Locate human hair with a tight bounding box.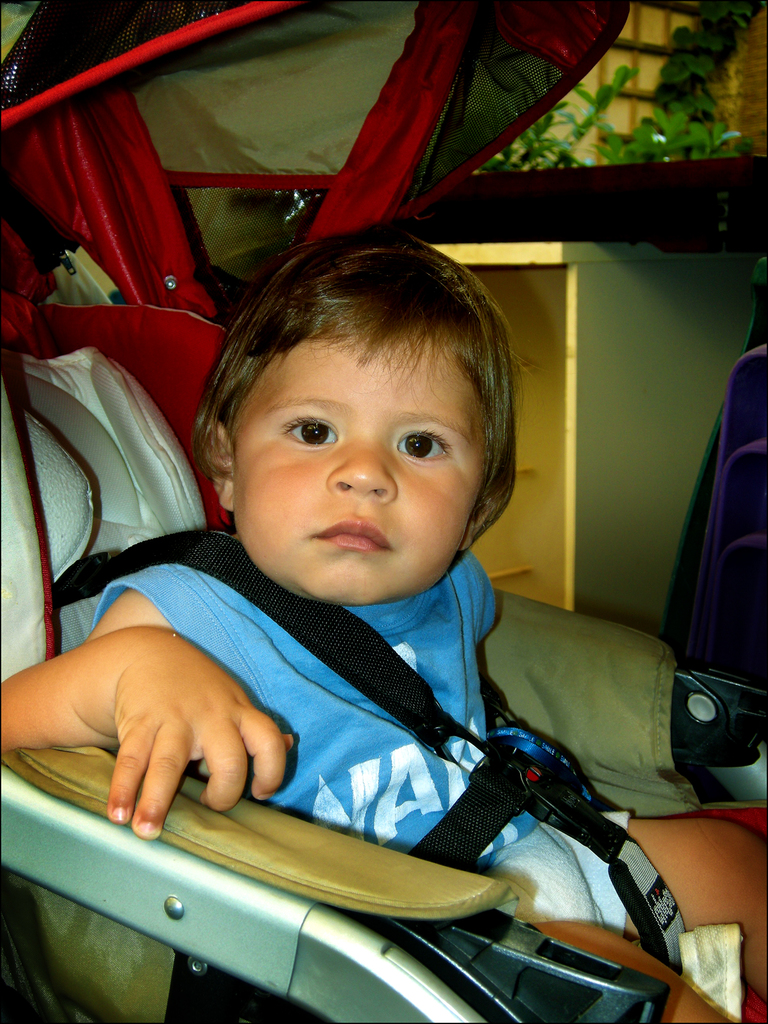
x1=193, y1=219, x2=529, y2=548.
